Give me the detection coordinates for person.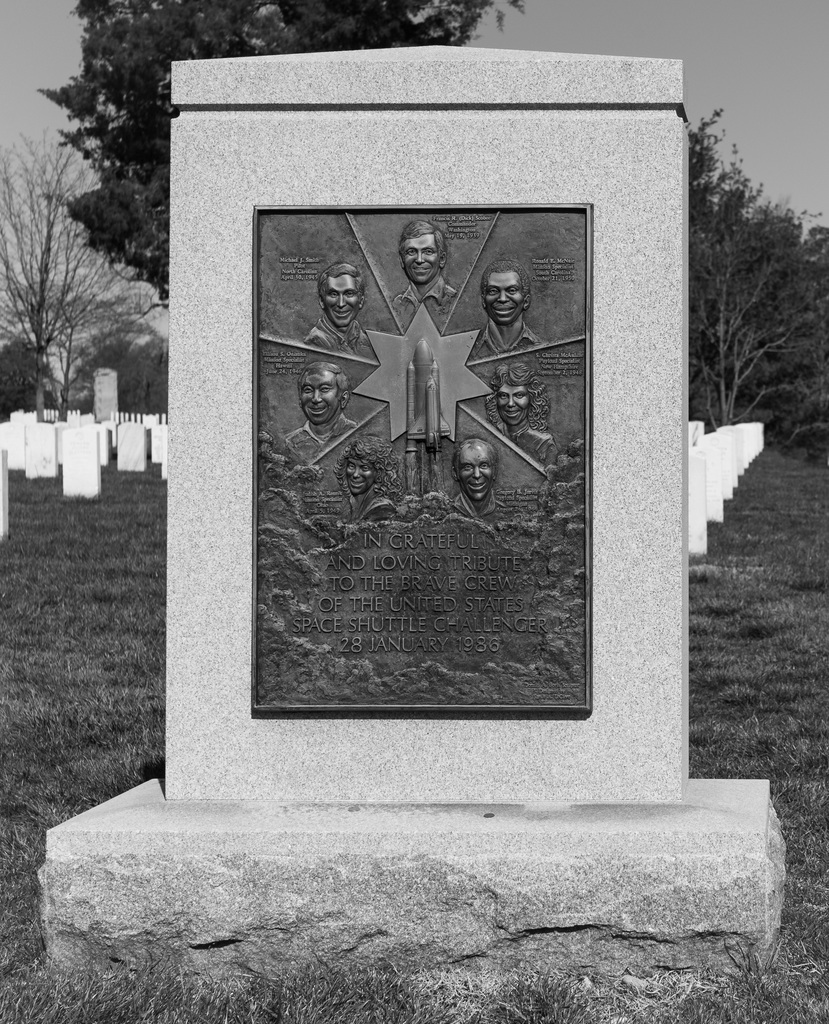
337 438 396 515.
